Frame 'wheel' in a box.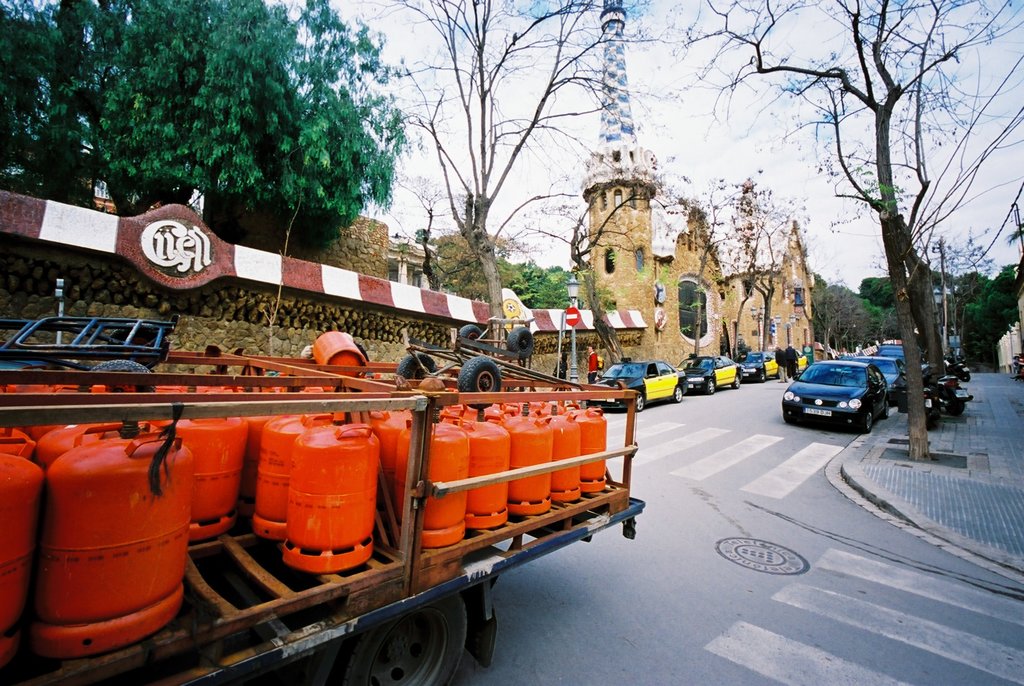
bbox=(925, 405, 938, 430).
